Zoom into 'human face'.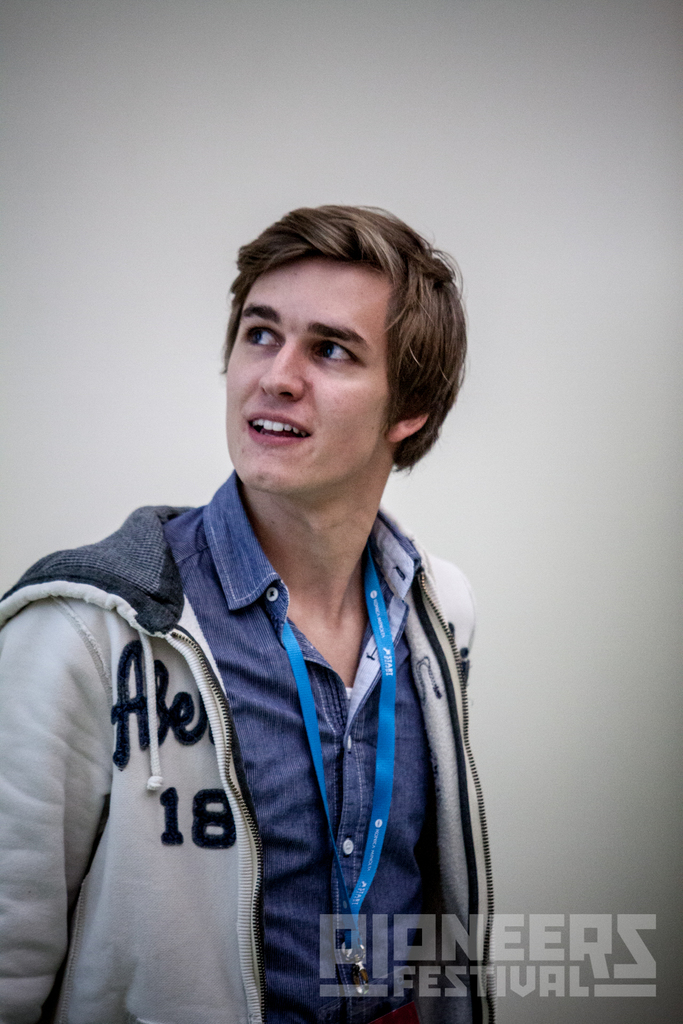
Zoom target: l=227, t=258, r=389, b=490.
